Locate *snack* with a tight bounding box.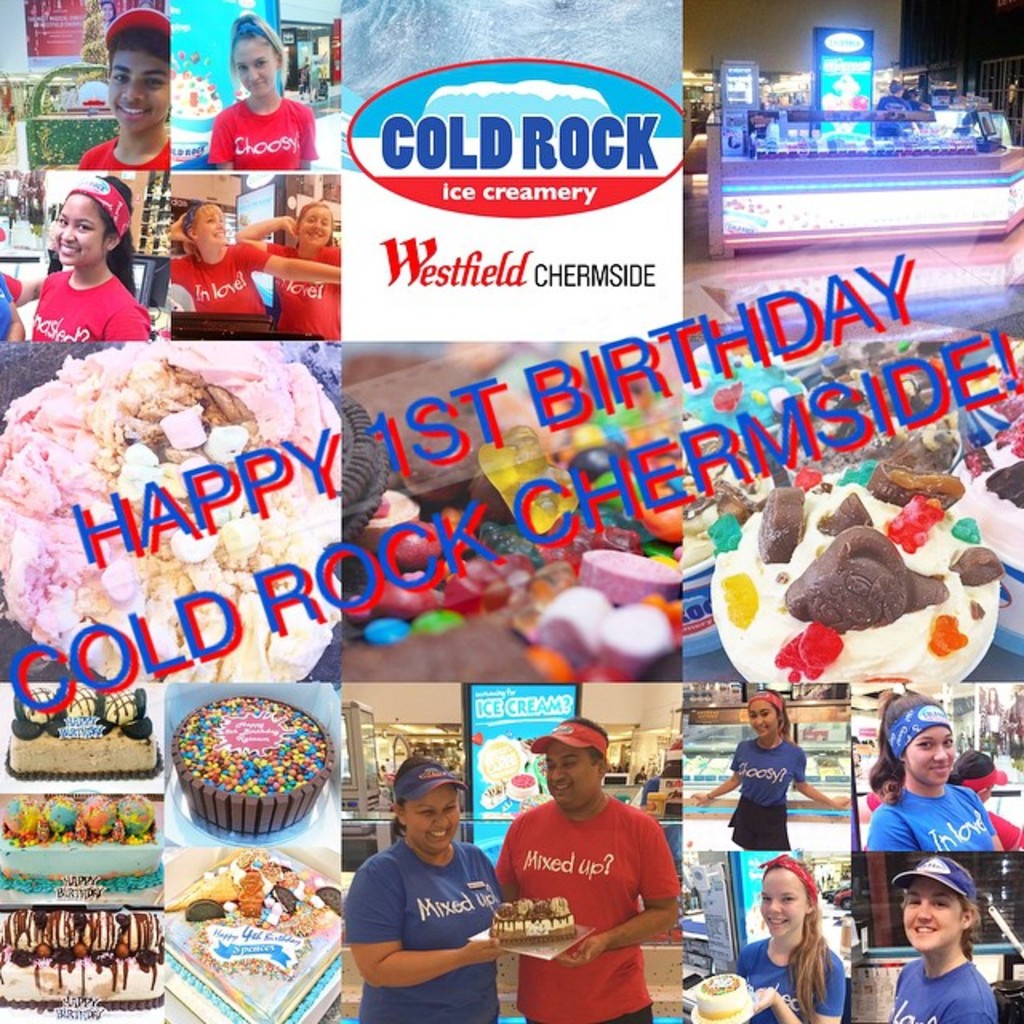
rect(0, 338, 344, 698).
